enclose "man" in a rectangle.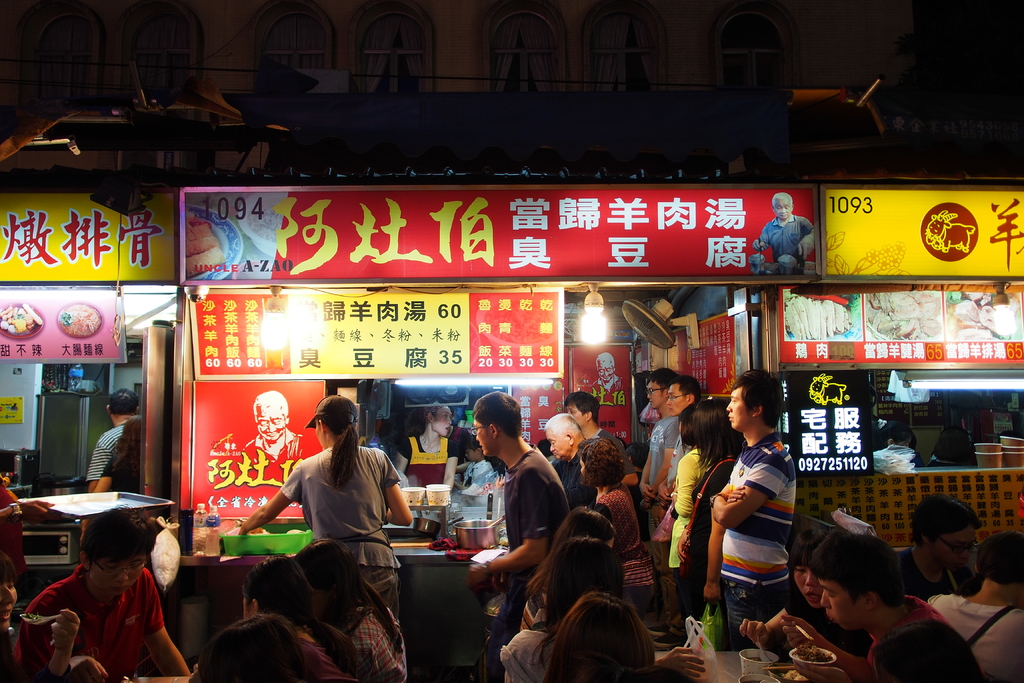
[461,412,573,573].
